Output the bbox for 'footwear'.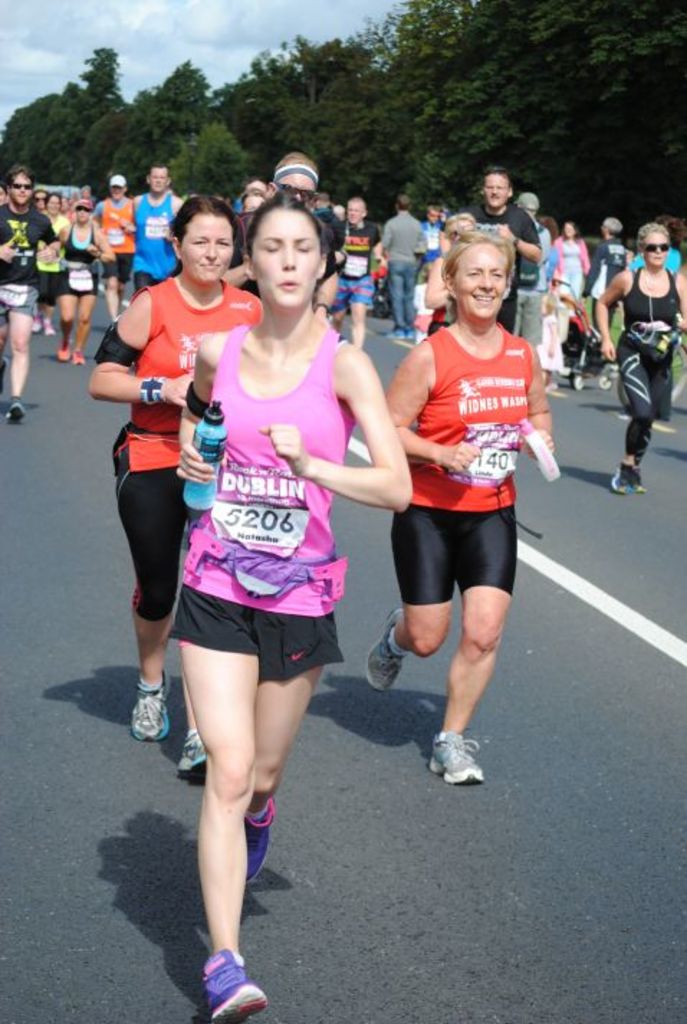
bbox(239, 798, 277, 877).
